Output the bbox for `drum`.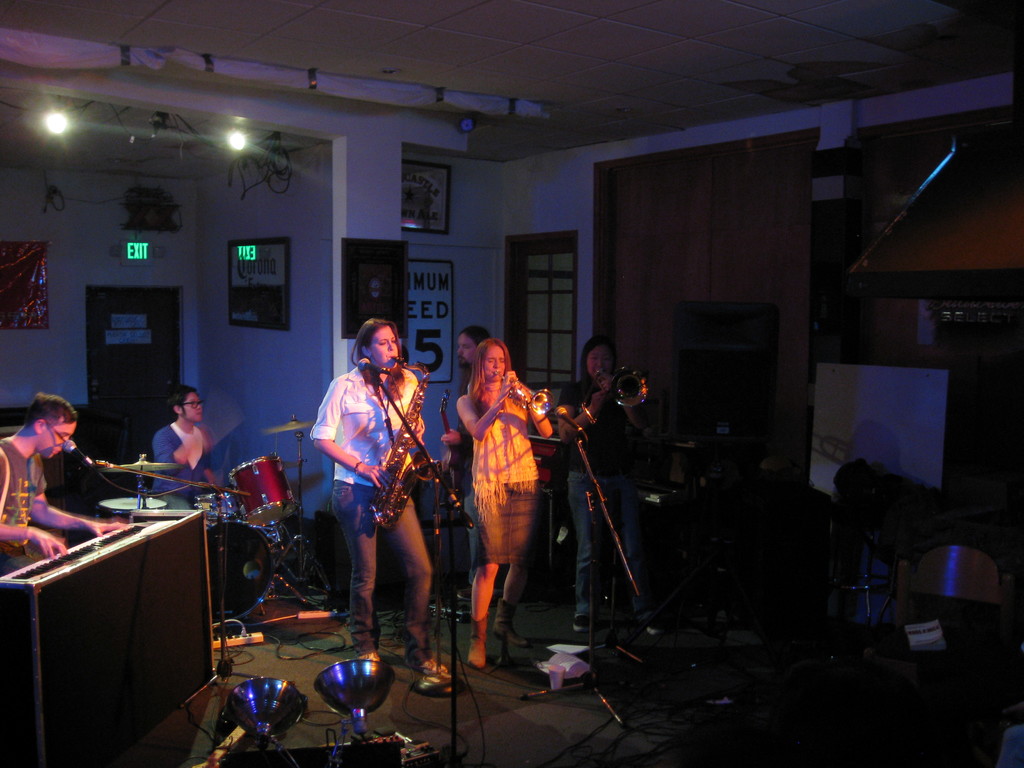
detection(240, 449, 309, 529).
